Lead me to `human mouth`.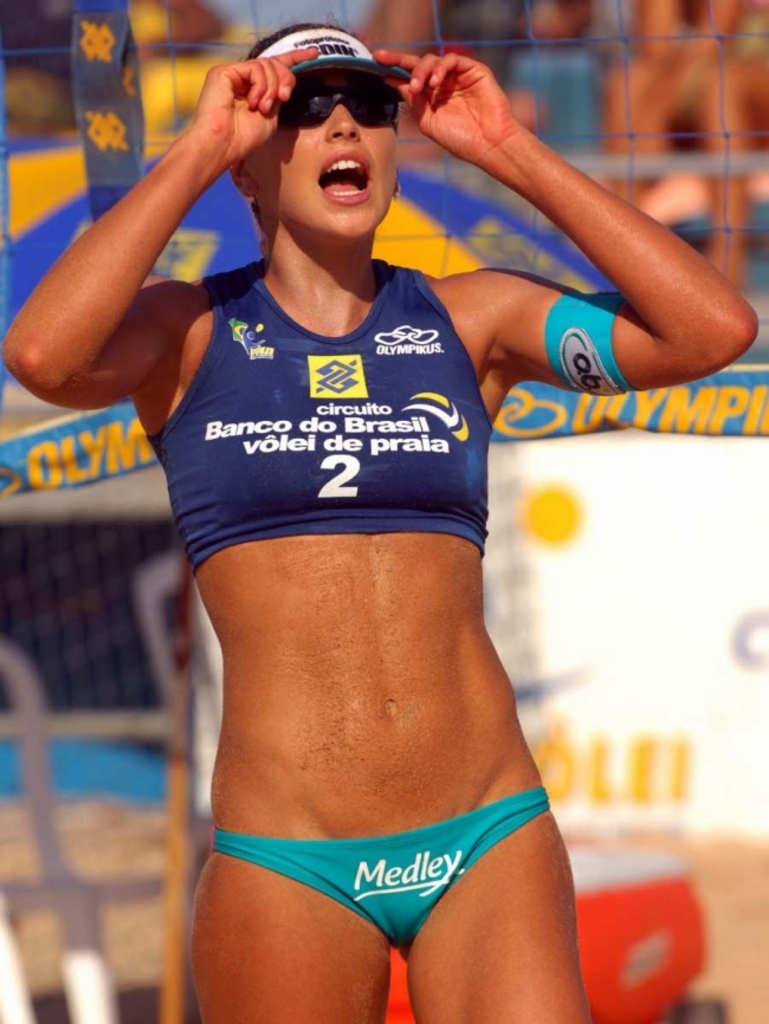
Lead to [305,140,380,207].
